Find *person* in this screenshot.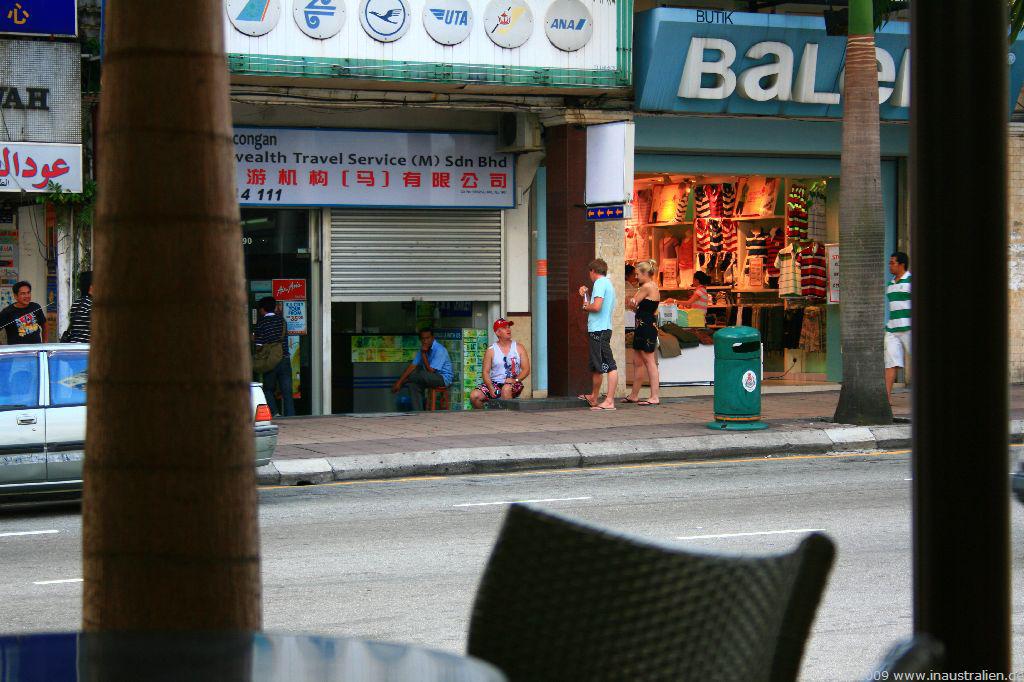
The bounding box for *person* is 583/242/630/408.
